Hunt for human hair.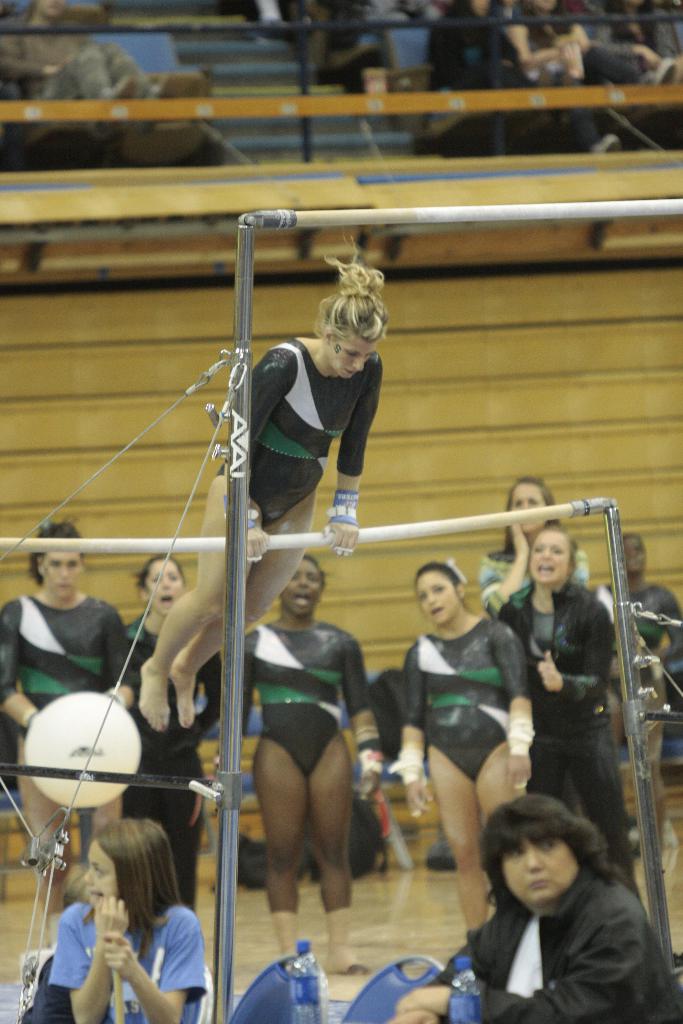
Hunted down at locate(307, 252, 394, 349).
